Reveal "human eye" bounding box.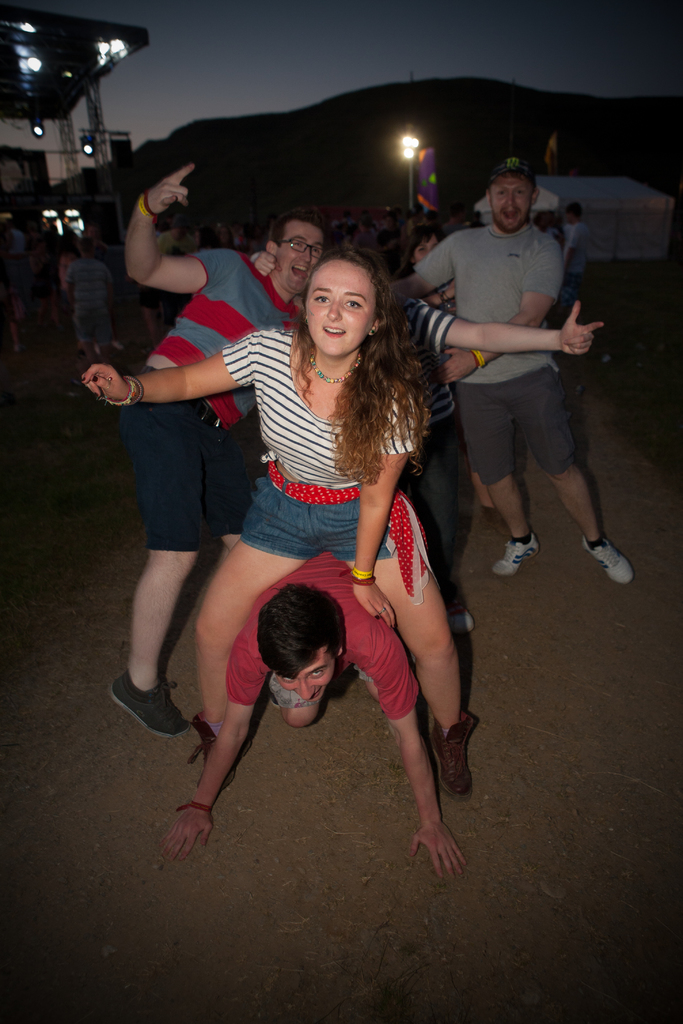
Revealed: select_region(349, 298, 363, 314).
